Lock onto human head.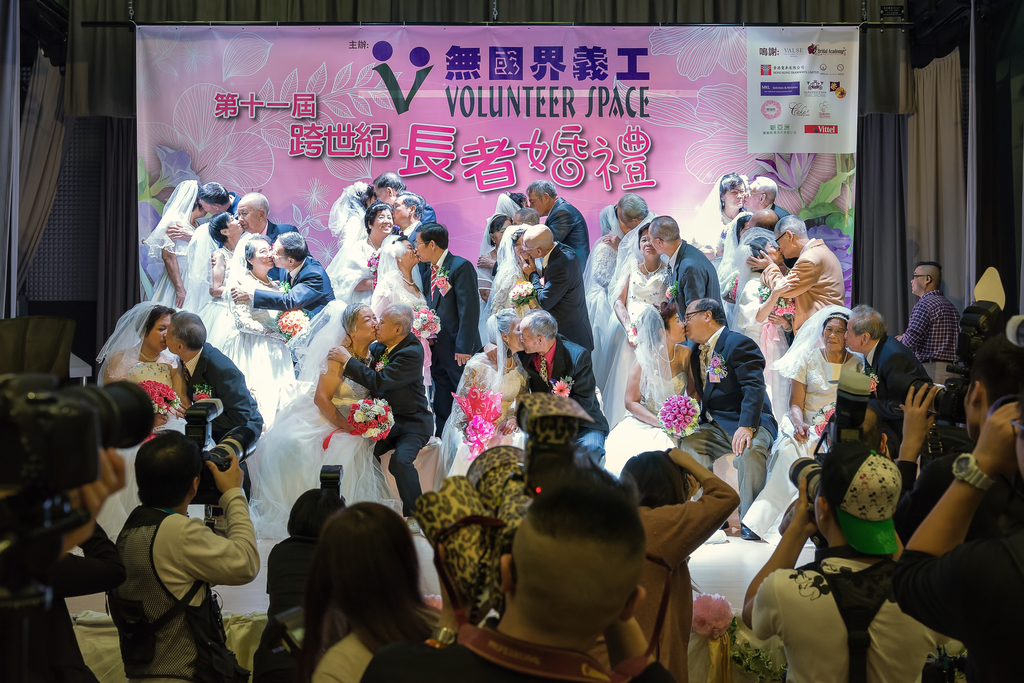
Locked: bbox(236, 192, 270, 232).
